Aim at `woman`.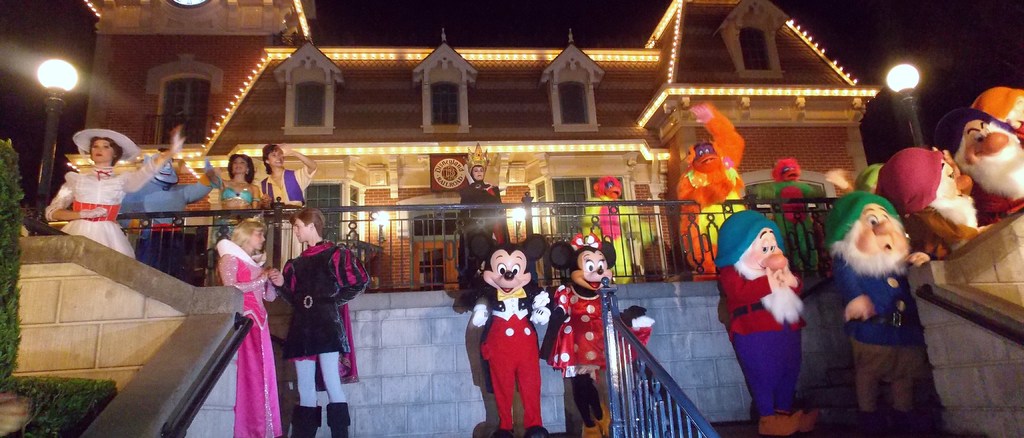
Aimed at (left=205, top=154, right=268, bottom=284).
